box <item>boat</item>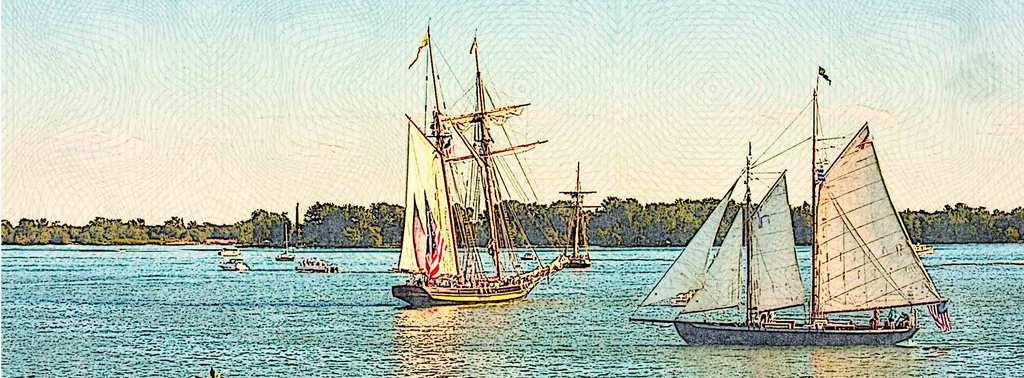
x1=389 y1=18 x2=569 y2=309
